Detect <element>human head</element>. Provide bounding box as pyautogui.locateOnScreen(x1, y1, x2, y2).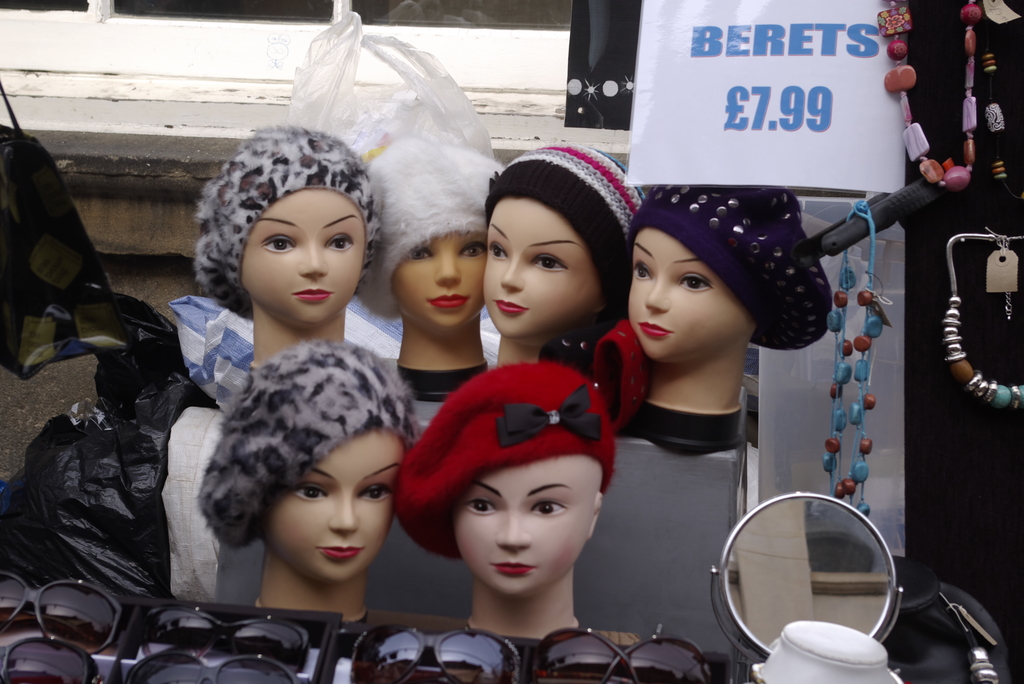
pyautogui.locateOnScreen(438, 356, 618, 600).
